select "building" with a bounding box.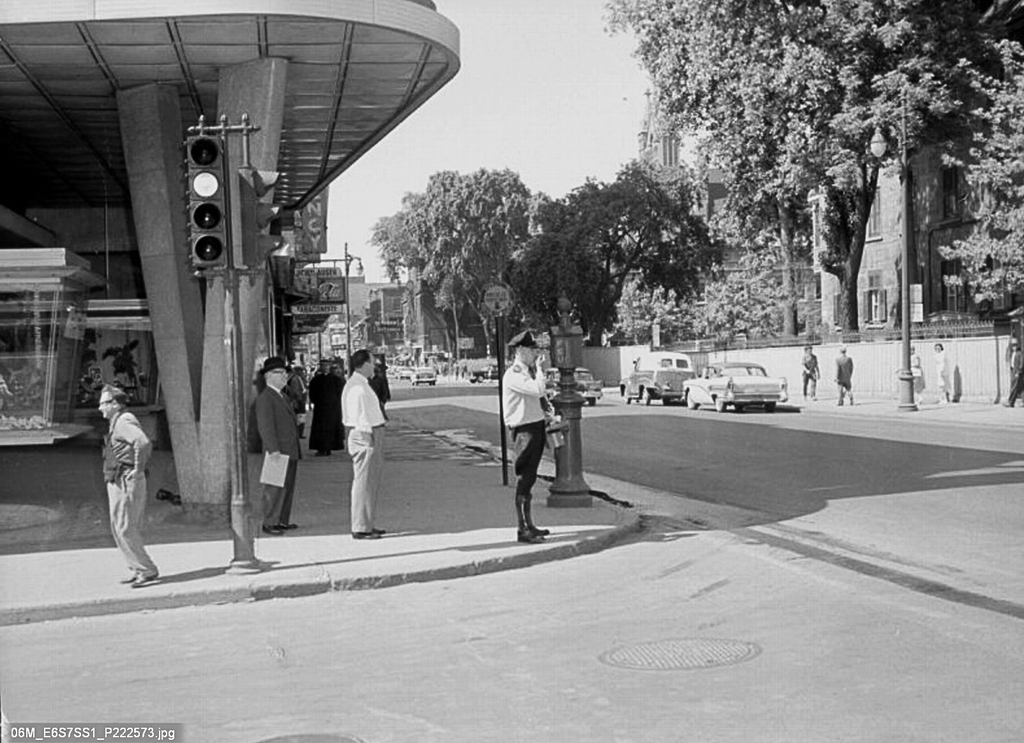
x1=817, y1=99, x2=995, y2=337.
